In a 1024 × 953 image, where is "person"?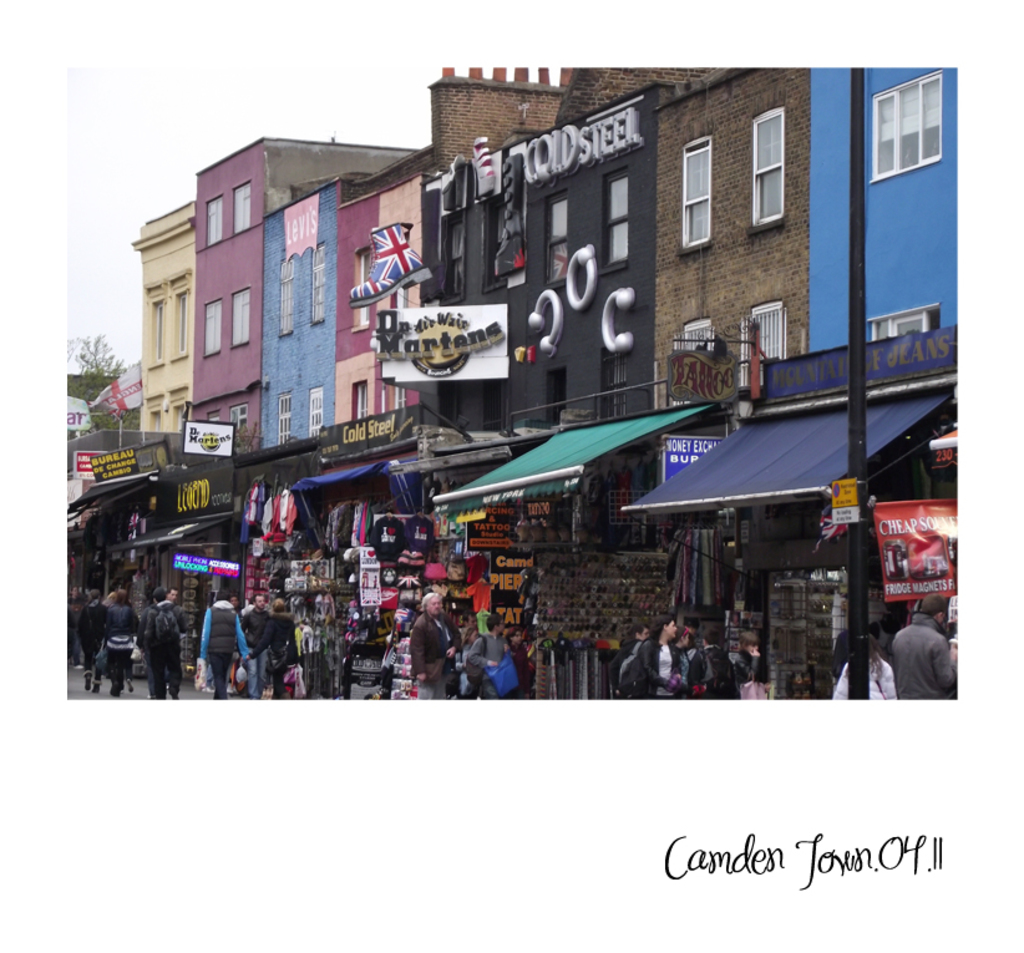
crop(137, 584, 183, 700).
